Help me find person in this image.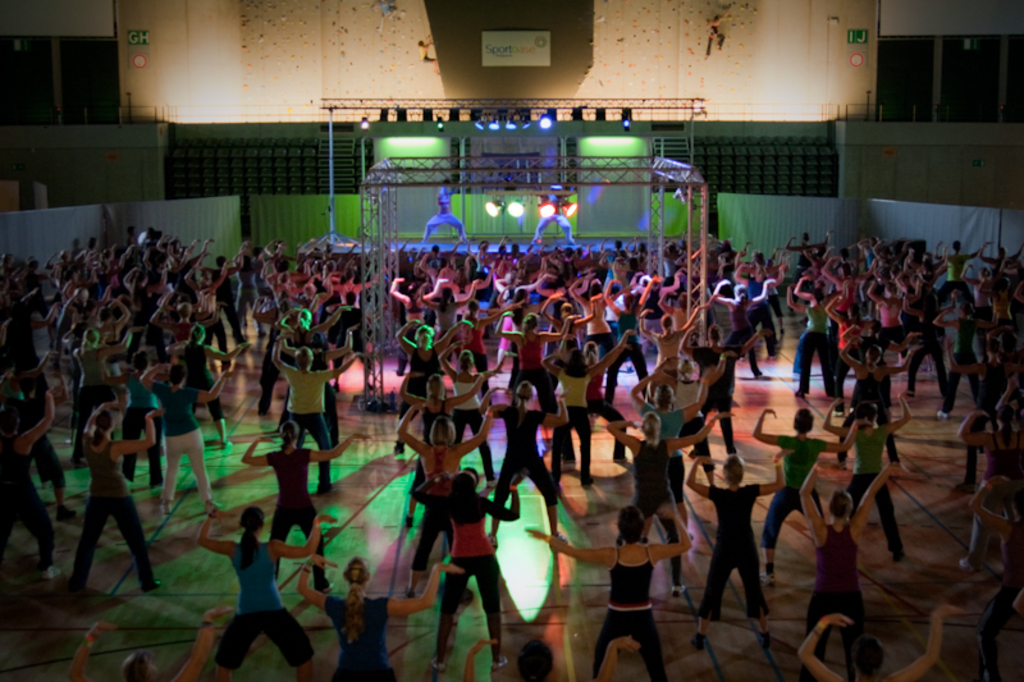
Found it: 0 383 65 577.
